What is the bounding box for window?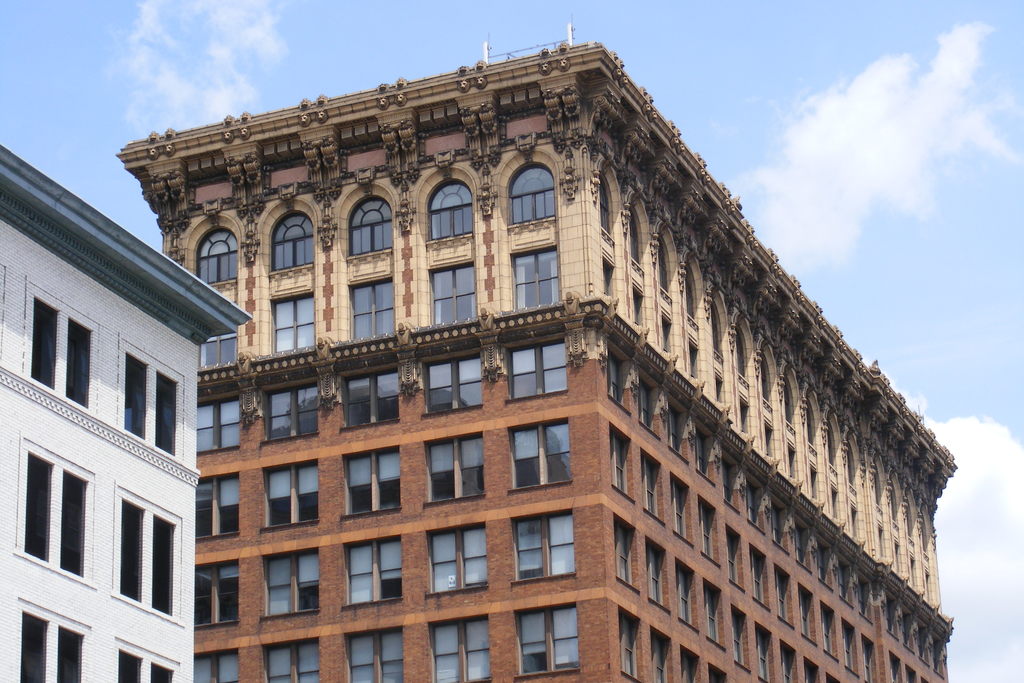
box=[266, 461, 314, 531].
